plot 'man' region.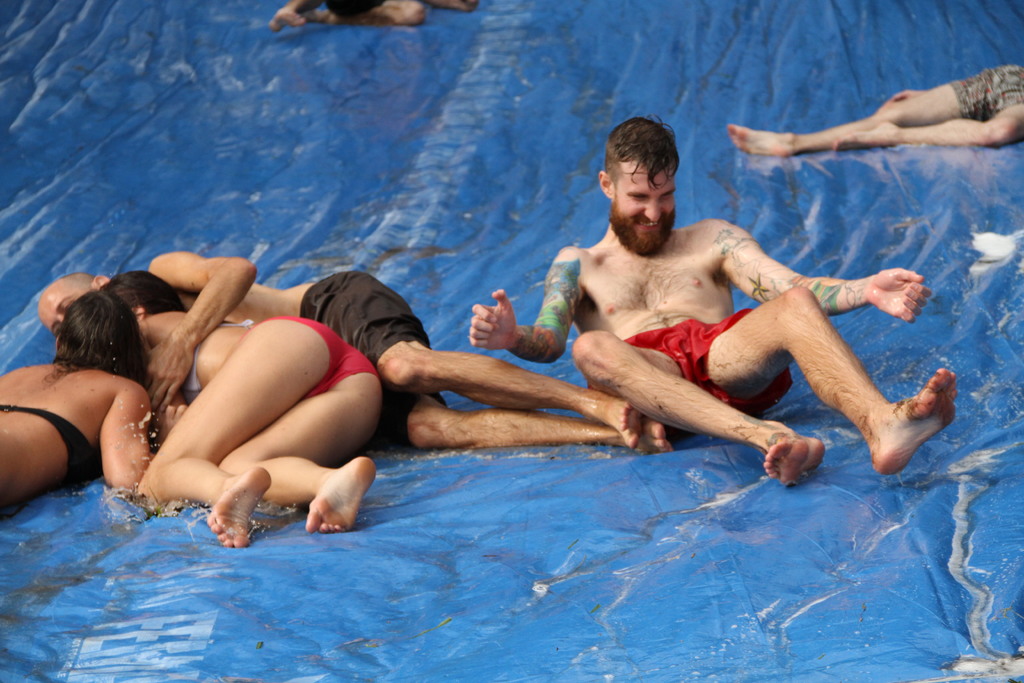
Plotted at 724 57 1023 170.
